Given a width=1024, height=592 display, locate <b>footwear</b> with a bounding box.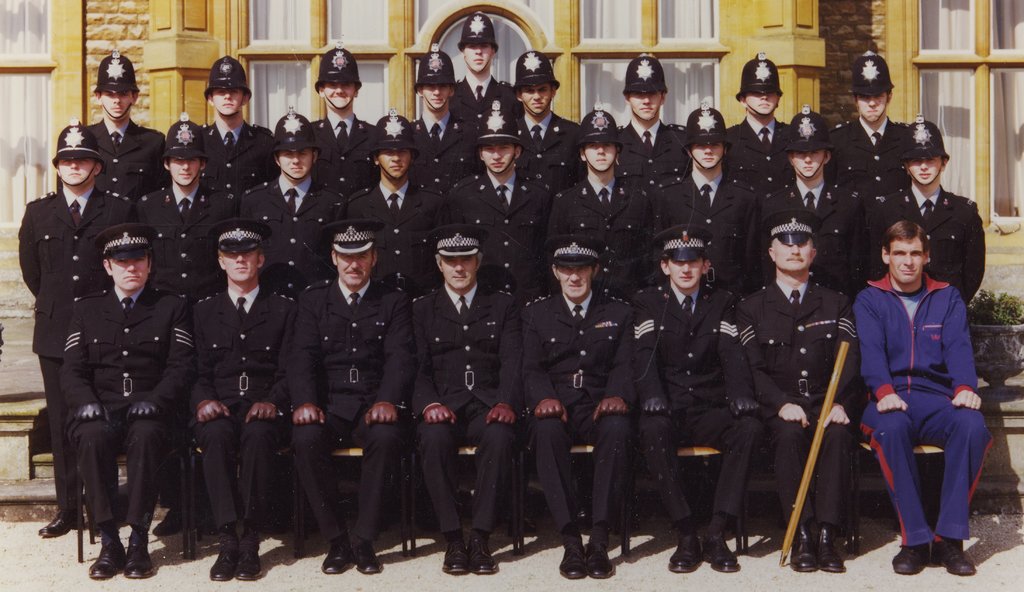
Located: bbox=(675, 536, 714, 574).
